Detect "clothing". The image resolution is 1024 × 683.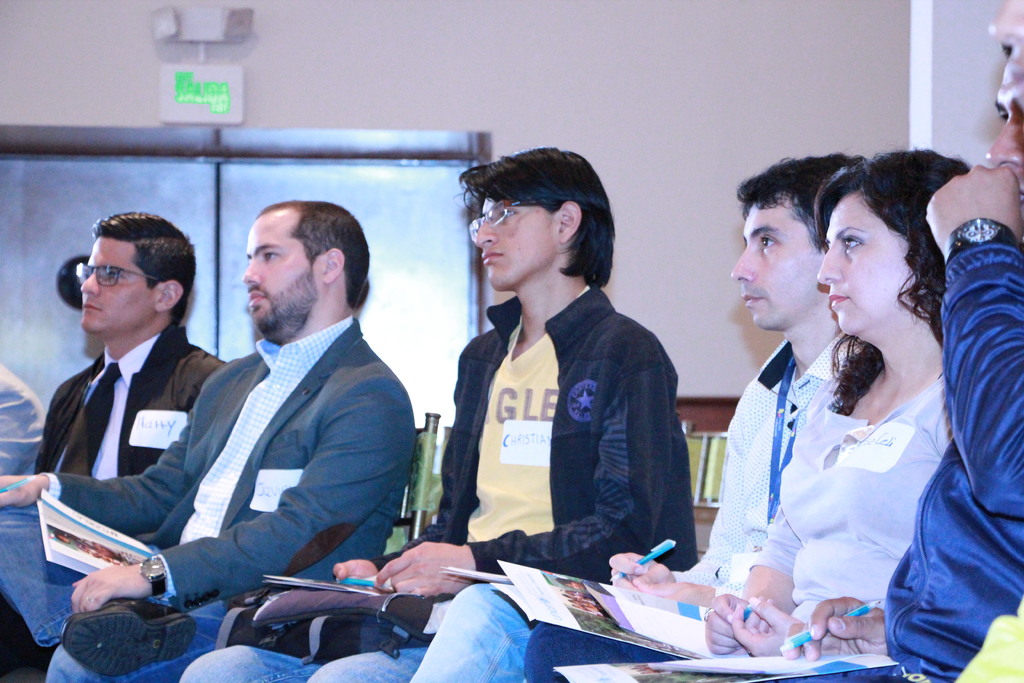
[left=180, top=274, right=701, bottom=682].
